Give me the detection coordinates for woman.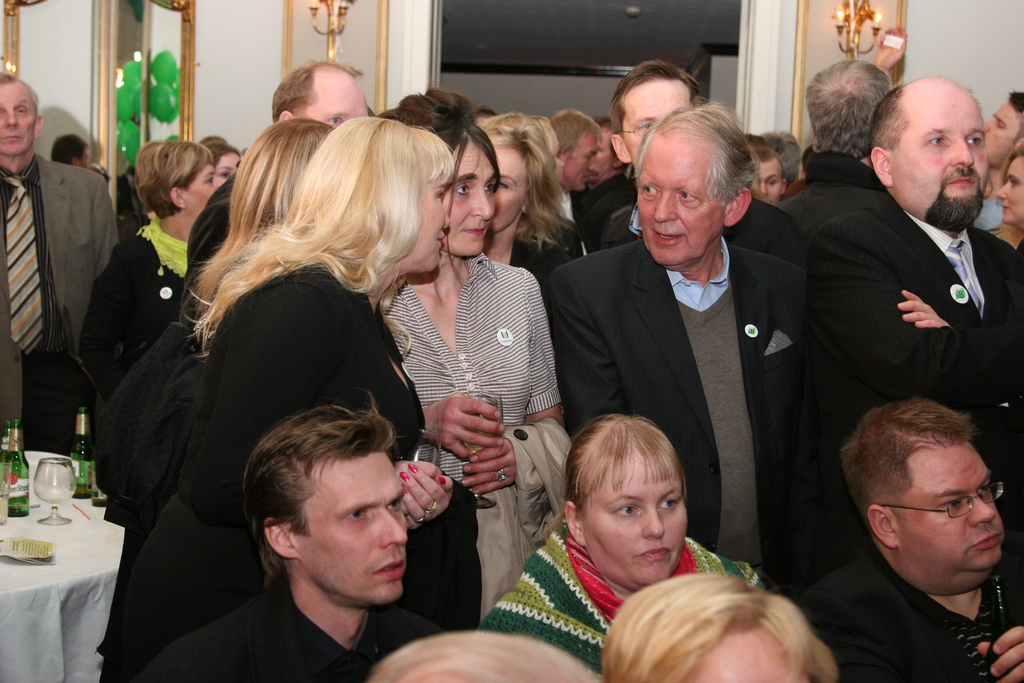
rect(991, 137, 1023, 263).
